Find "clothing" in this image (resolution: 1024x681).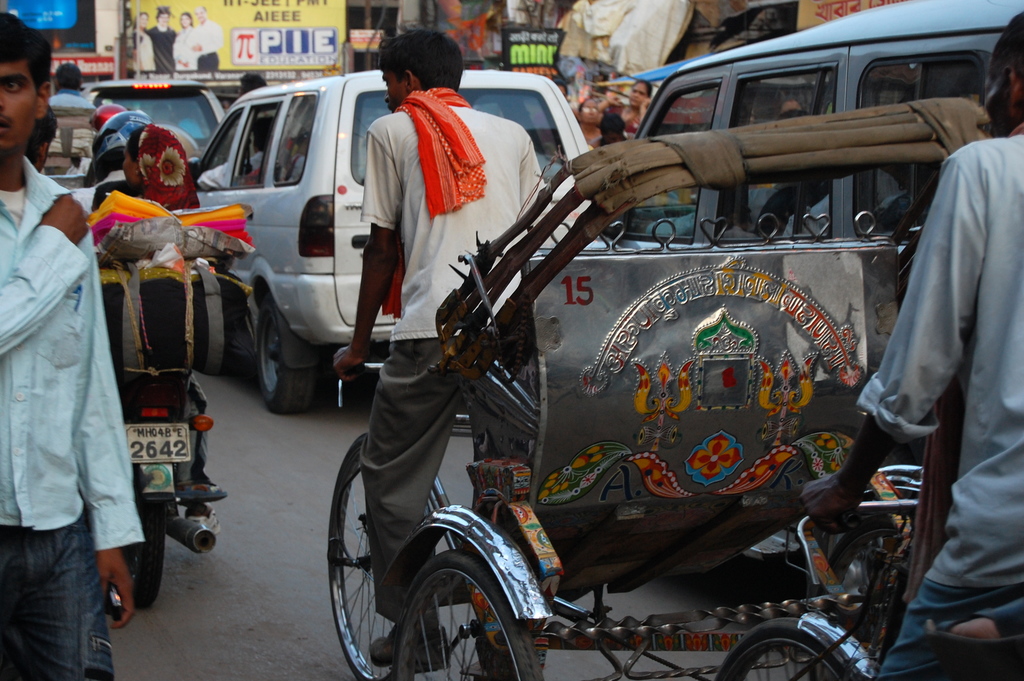
<region>359, 104, 540, 613</region>.
